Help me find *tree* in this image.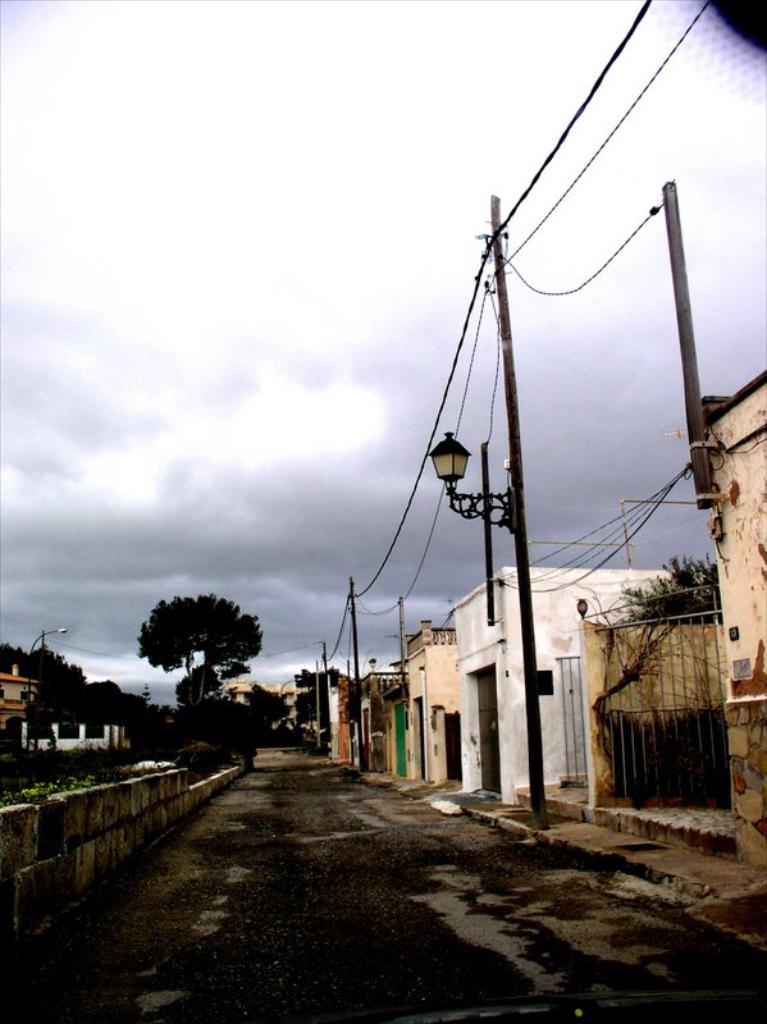
Found it: l=131, t=572, r=273, b=726.
